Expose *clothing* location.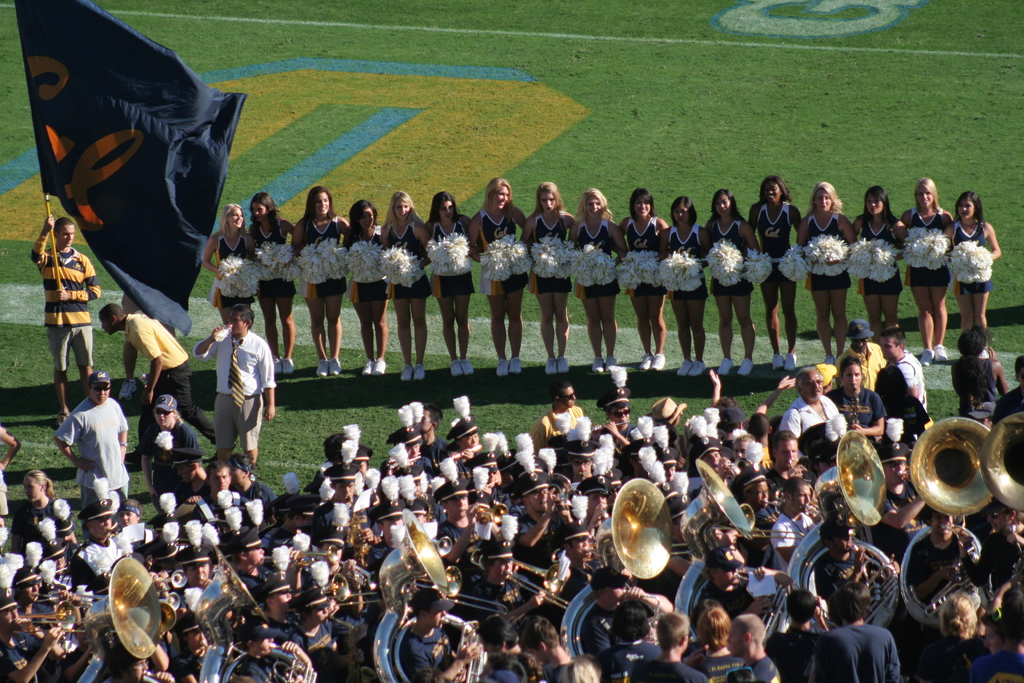
Exposed at Rect(706, 217, 764, 293).
